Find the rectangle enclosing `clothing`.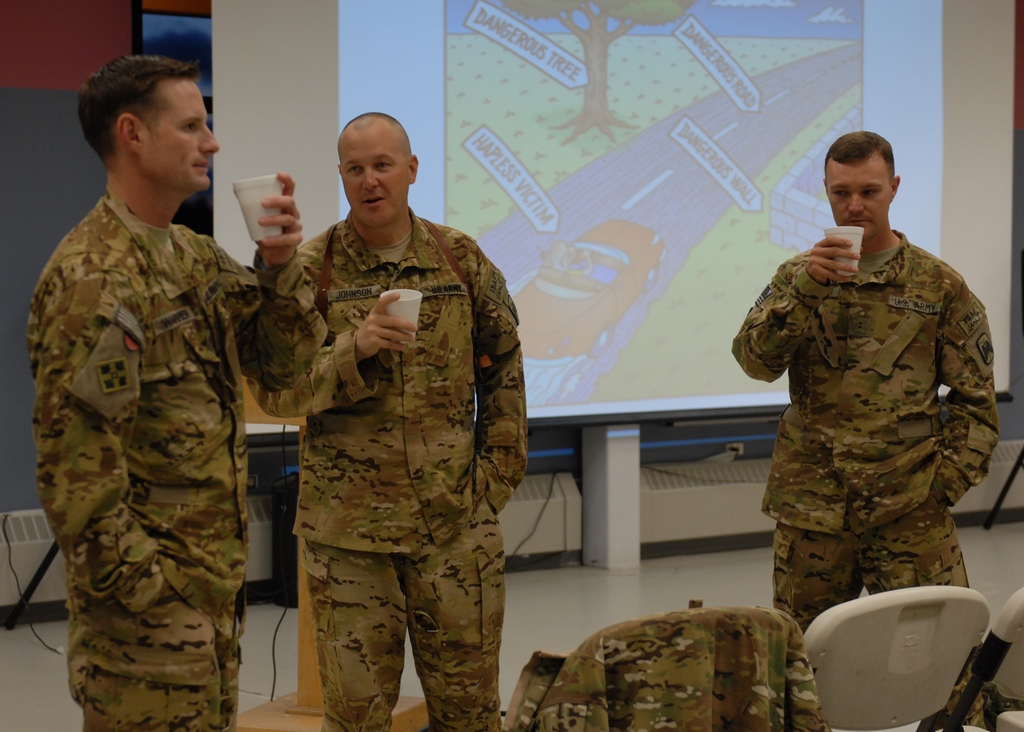
[742,187,1010,625].
